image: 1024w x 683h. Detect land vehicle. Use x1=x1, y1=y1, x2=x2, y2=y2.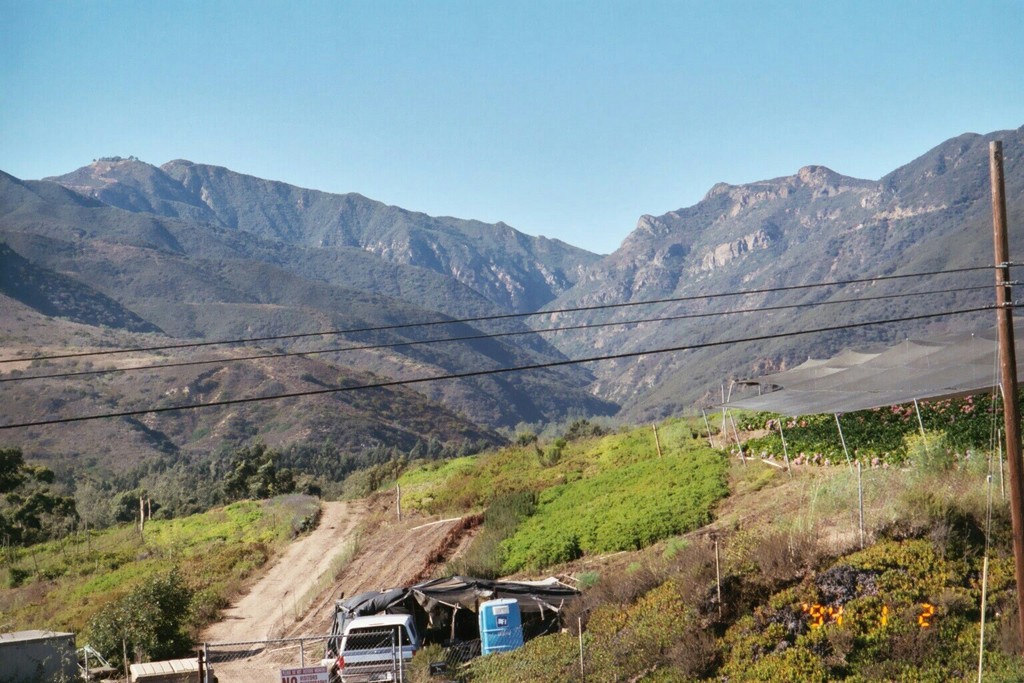
x1=331, y1=614, x2=423, y2=674.
